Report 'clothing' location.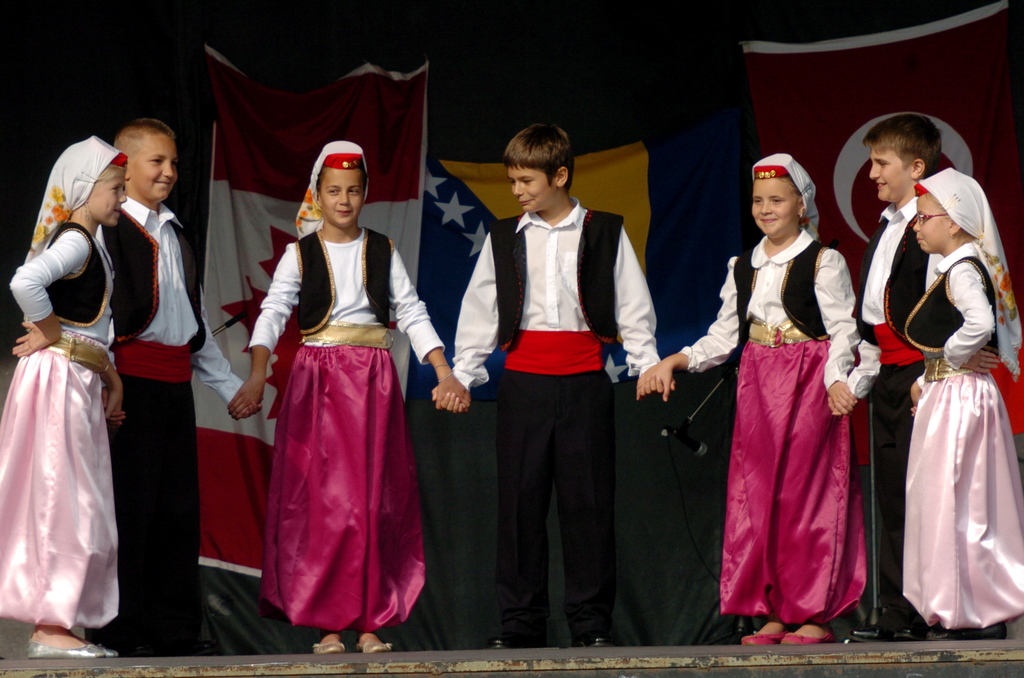
Report: [x1=922, y1=172, x2=1020, y2=381].
